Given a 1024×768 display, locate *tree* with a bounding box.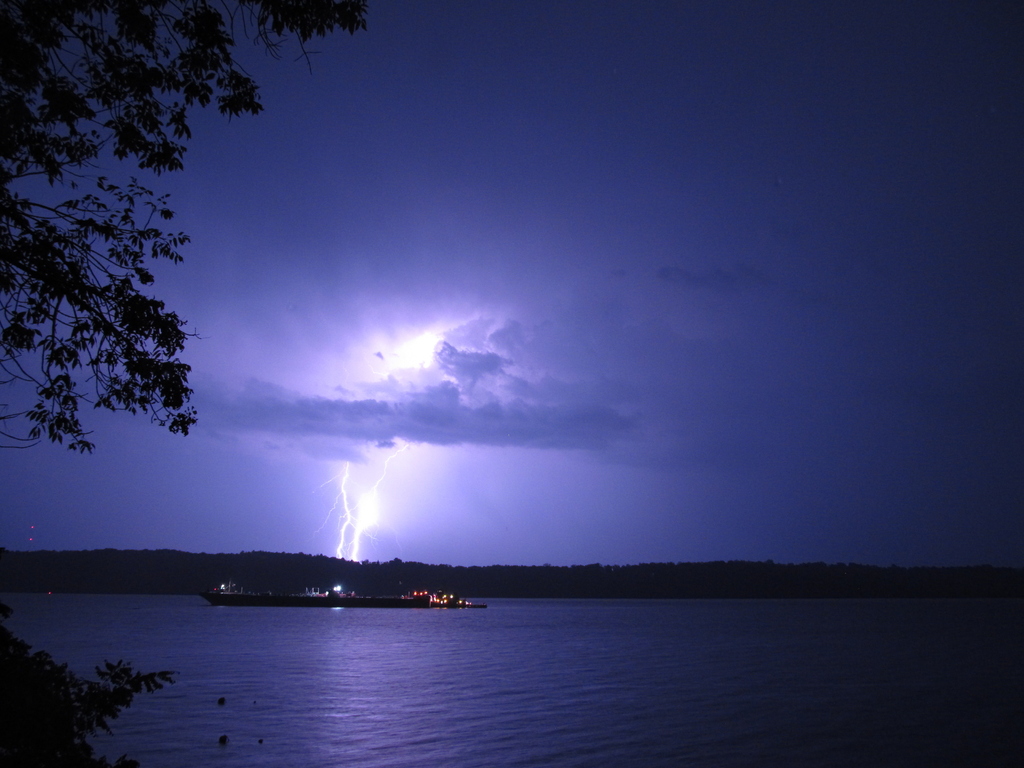
Located: crop(0, 0, 376, 452).
